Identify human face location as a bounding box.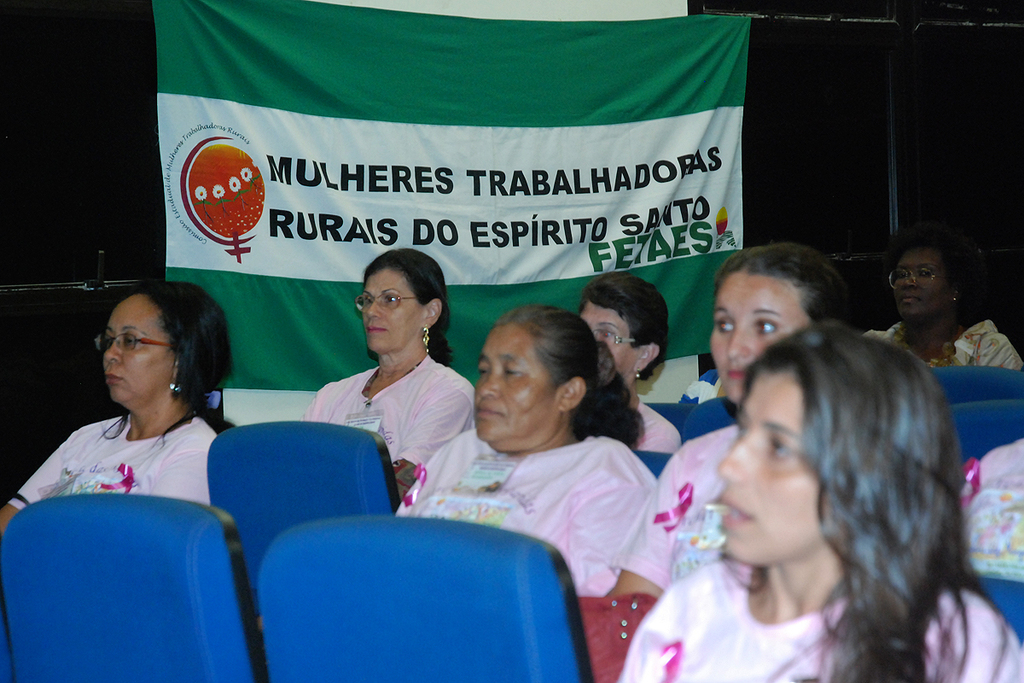
712, 267, 817, 400.
